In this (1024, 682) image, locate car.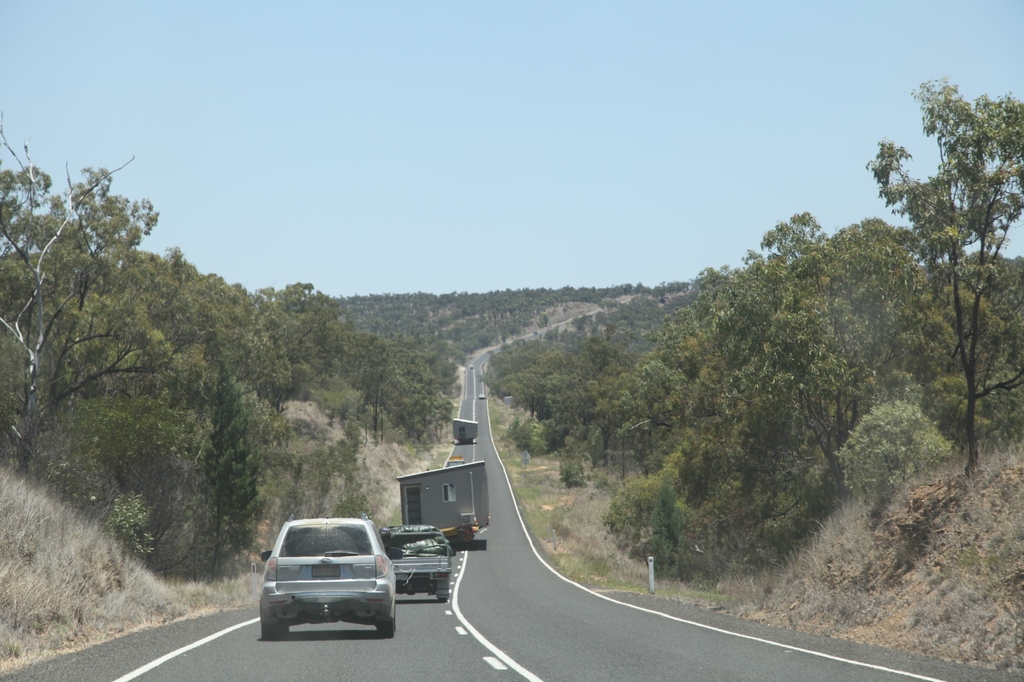
Bounding box: select_region(477, 393, 490, 400).
